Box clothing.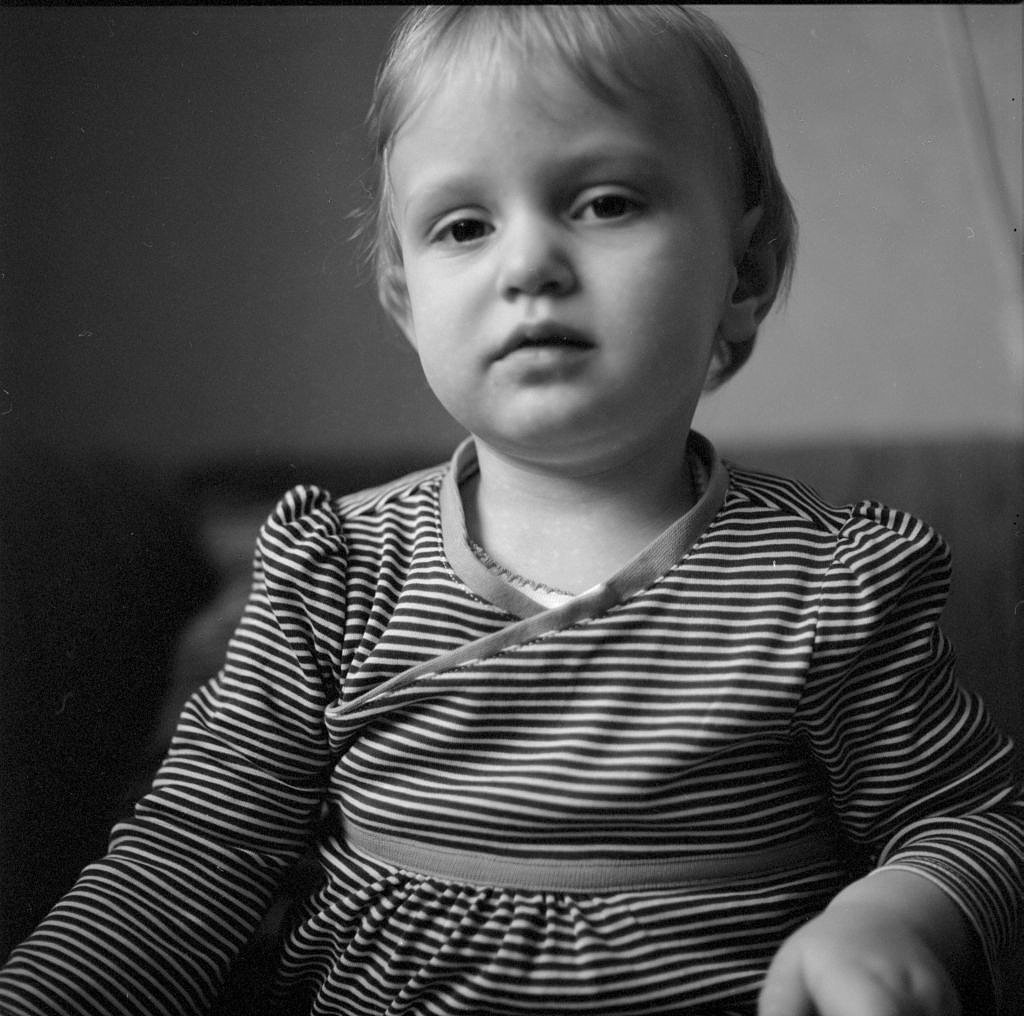
47/419/1021/989.
